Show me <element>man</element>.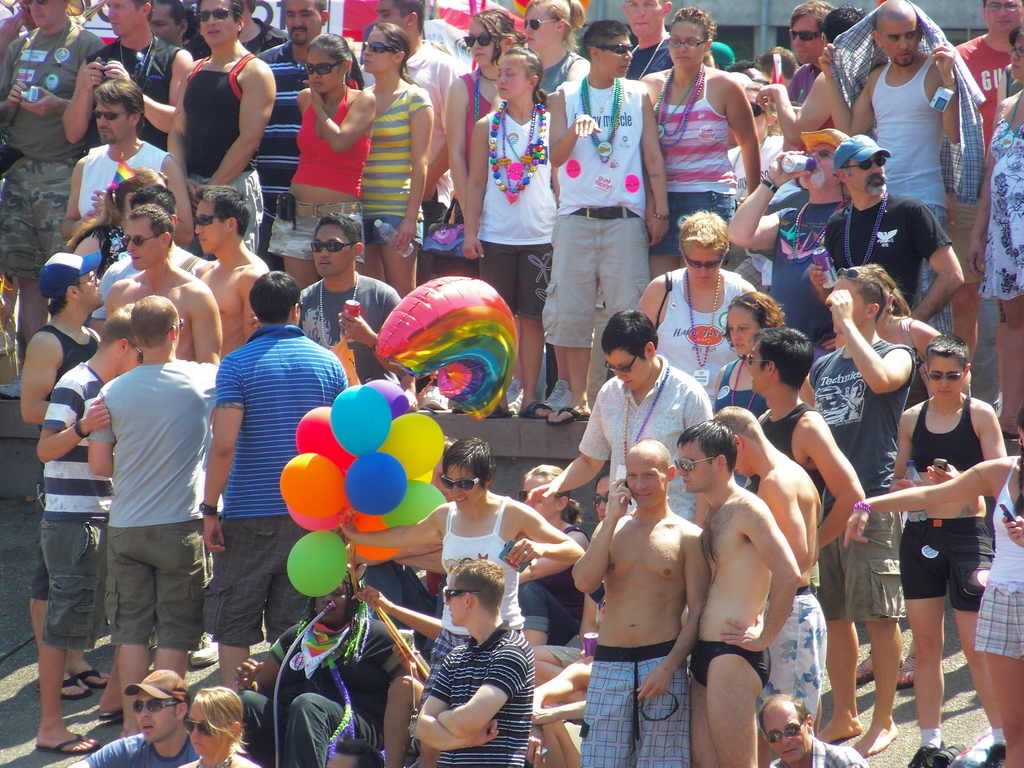
<element>man</element> is here: 298 212 403 388.
